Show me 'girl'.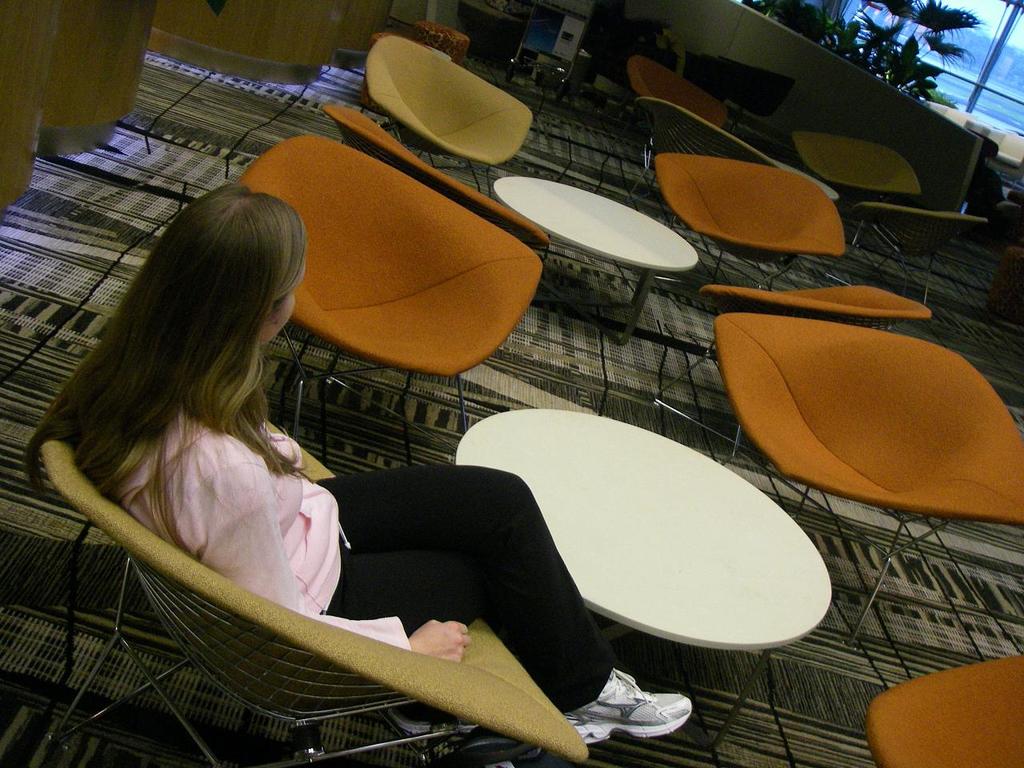
'girl' is here: detection(25, 184, 695, 746).
